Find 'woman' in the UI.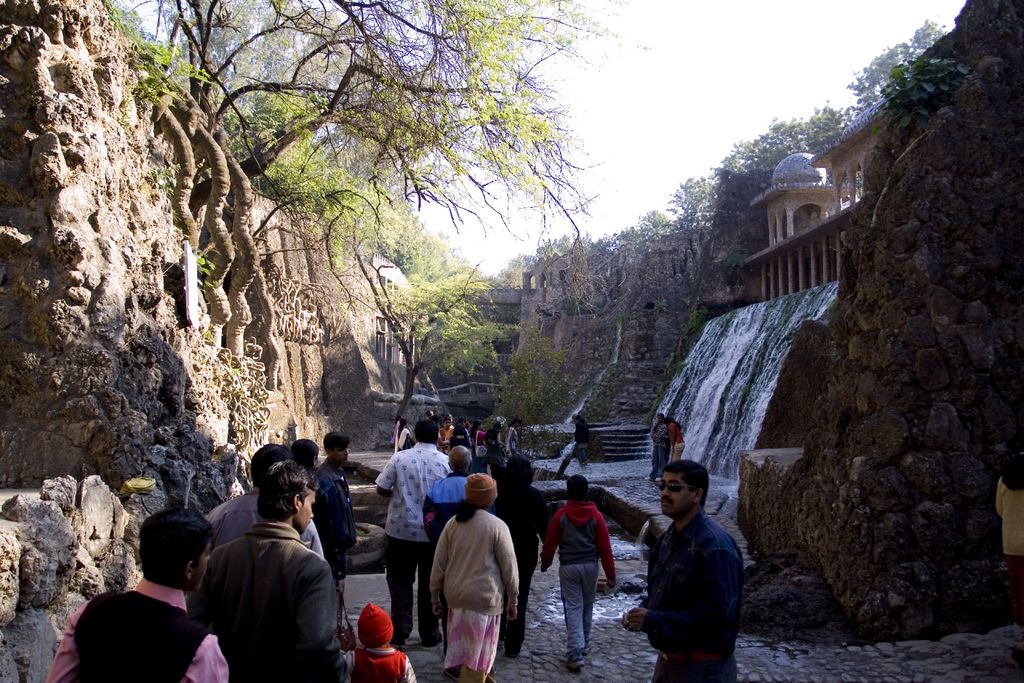
UI element at Rect(647, 408, 667, 488).
